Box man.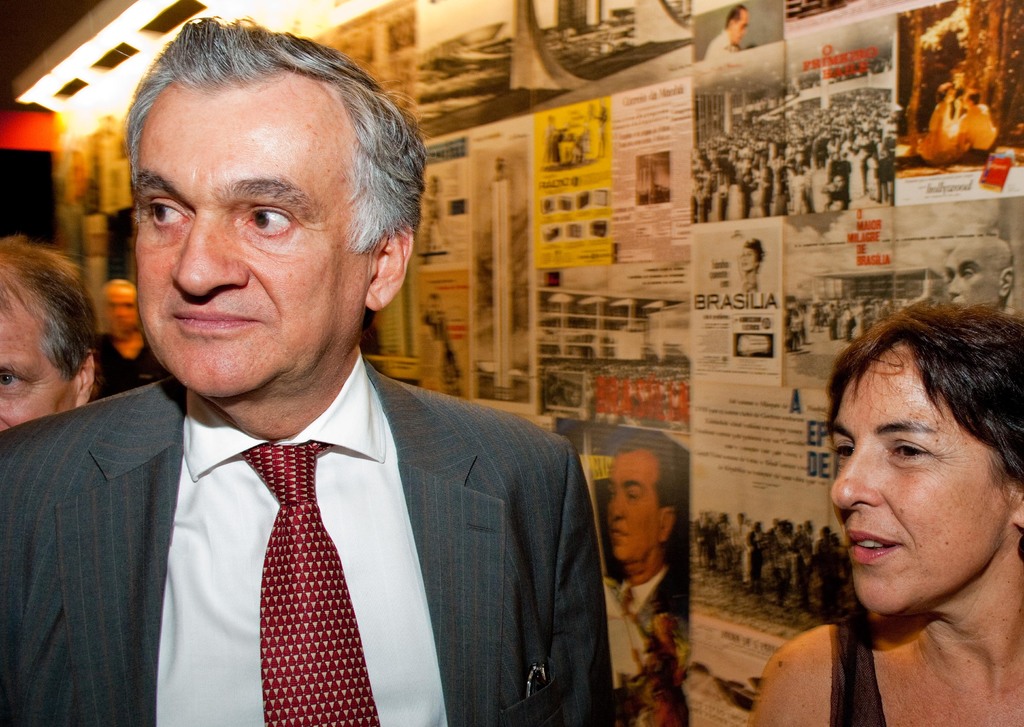
locate(19, 66, 611, 719).
